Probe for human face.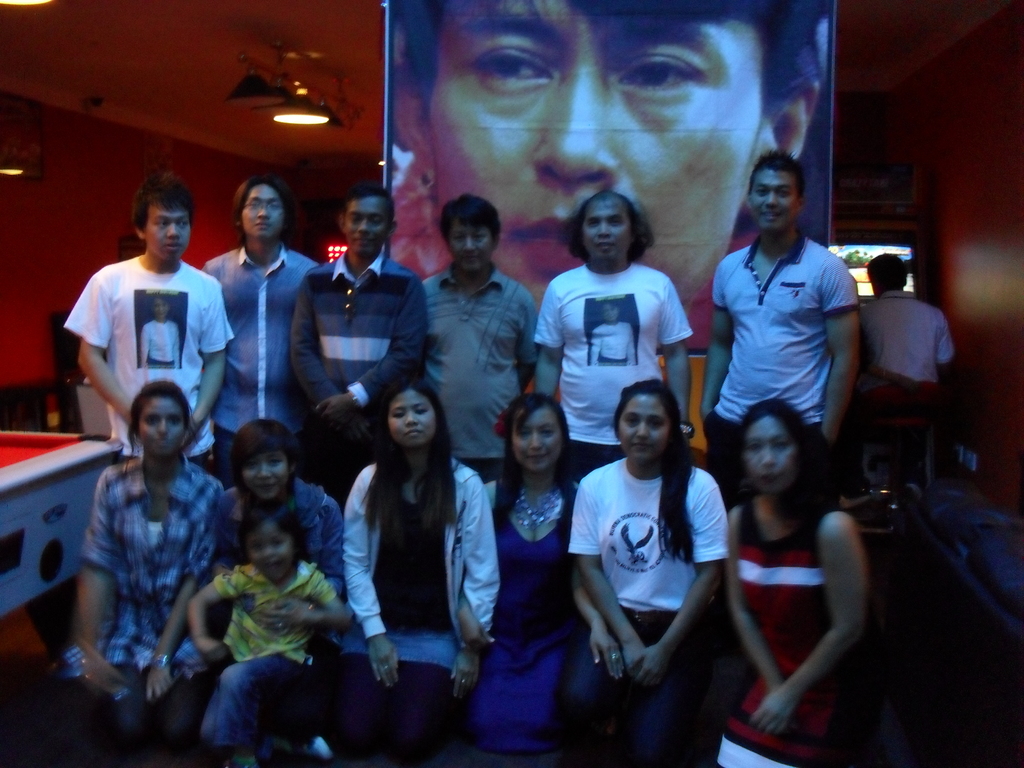
Probe result: <bbox>245, 451, 289, 504</bbox>.
